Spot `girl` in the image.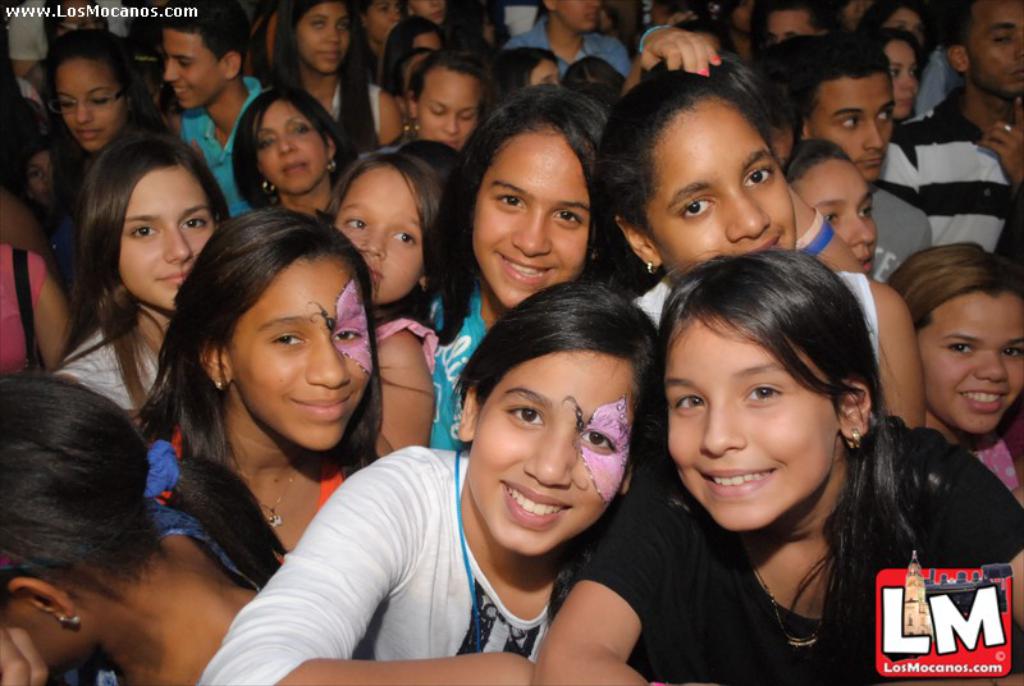
`girl` found at Rect(55, 133, 228, 424).
